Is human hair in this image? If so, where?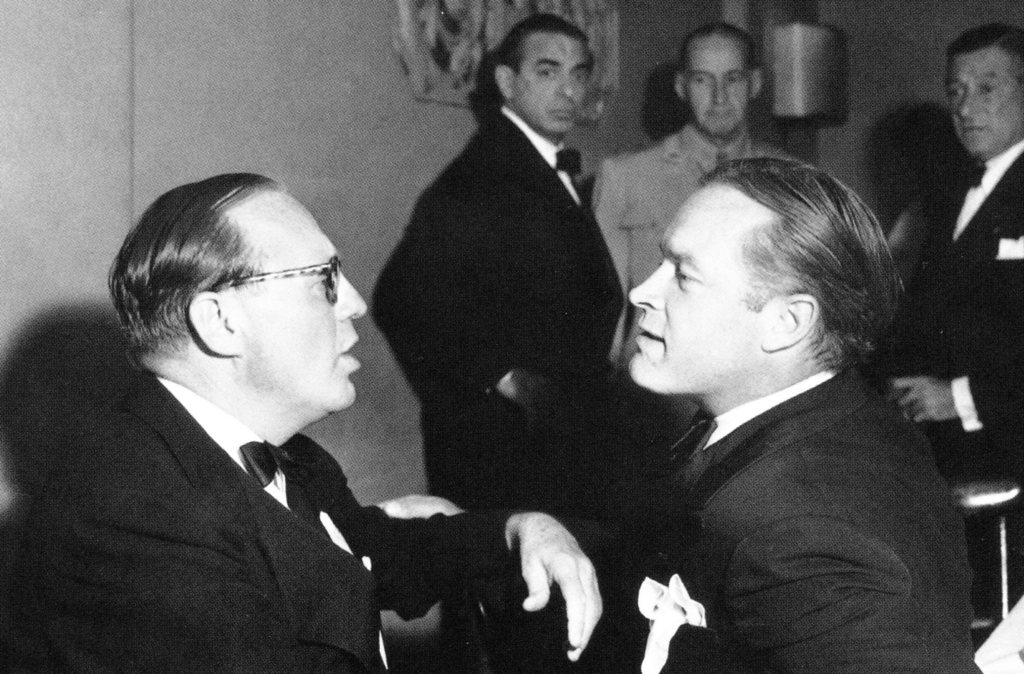
Yes, at 678, 22, 756, 85.
